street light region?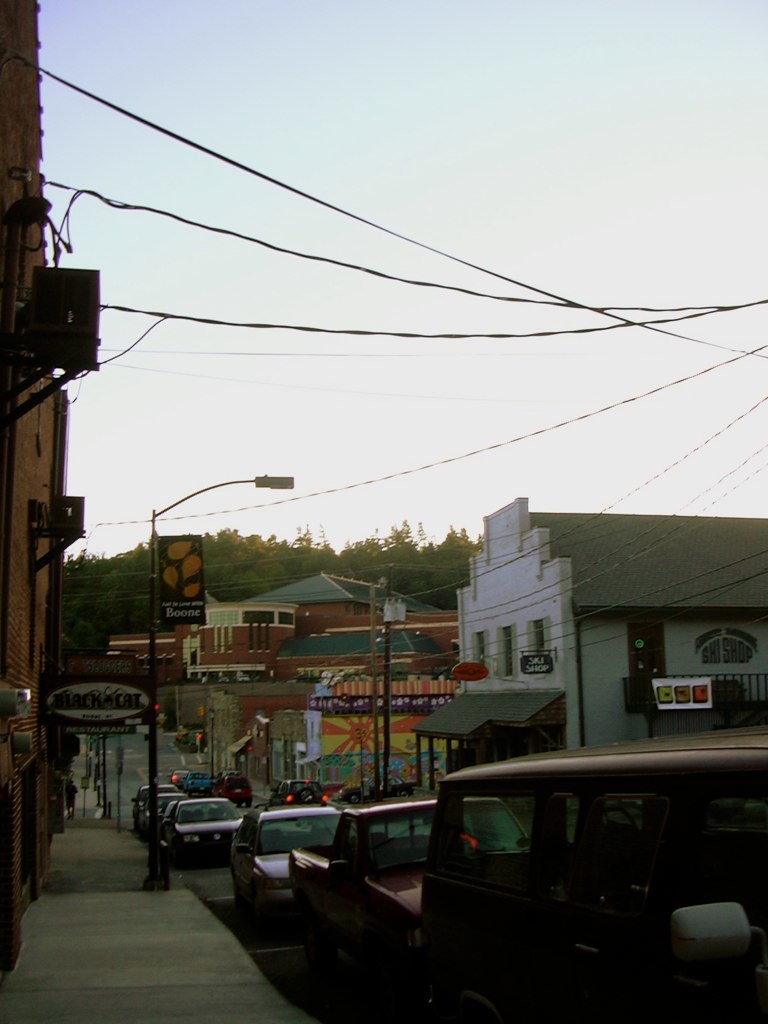
(left=142, top=472, right=295, bottom=883)
